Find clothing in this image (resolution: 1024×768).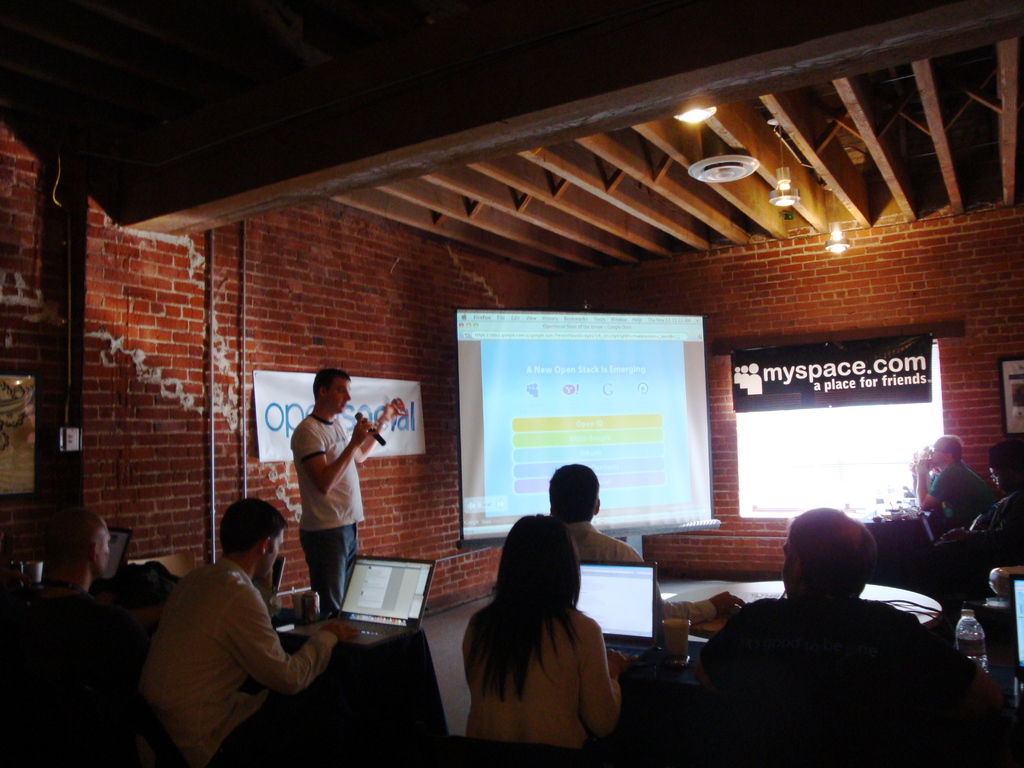
BBox(676, 556, 981, 753).
